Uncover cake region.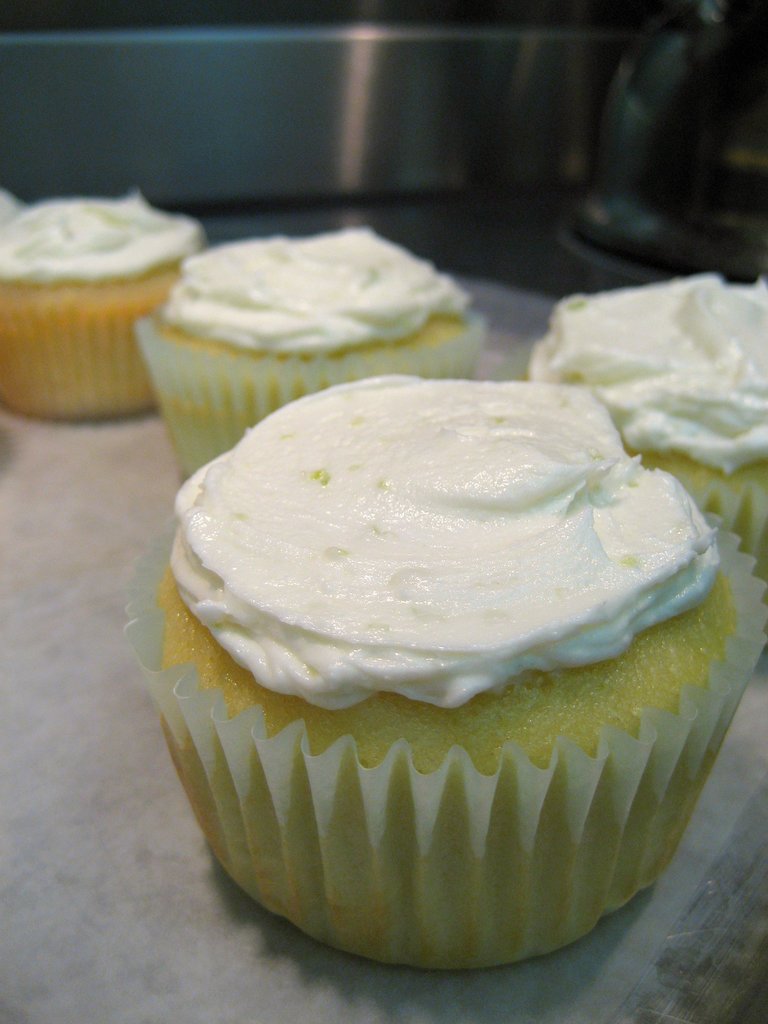
Uncovered: rect(134, 211, 486, 486).
